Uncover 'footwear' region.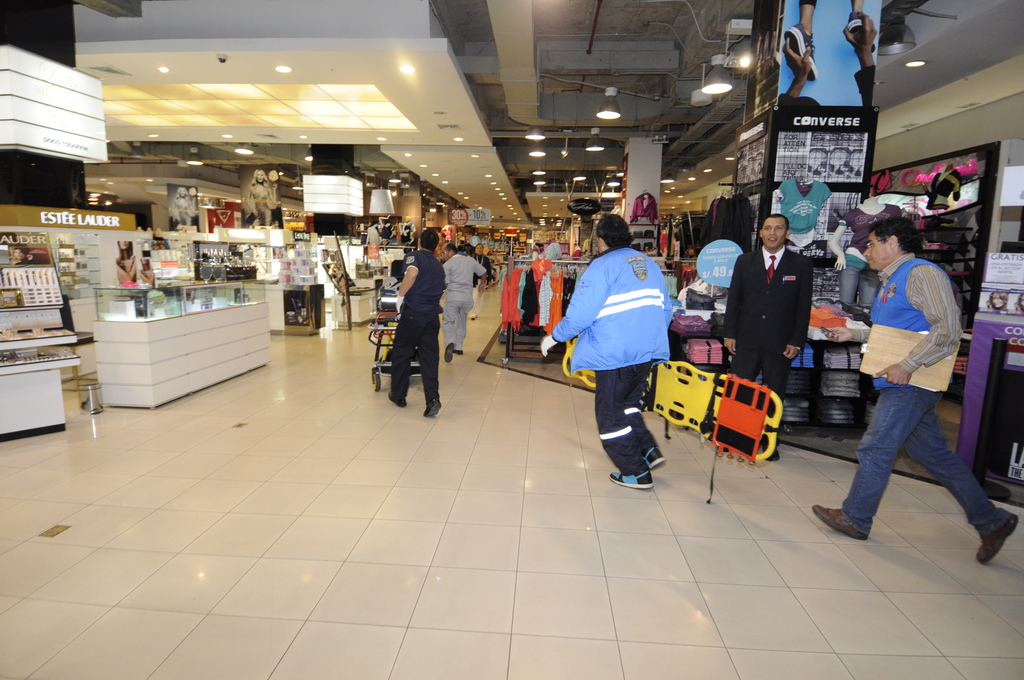
Uncovered: <region>763, 444, 781, 465</region>.
